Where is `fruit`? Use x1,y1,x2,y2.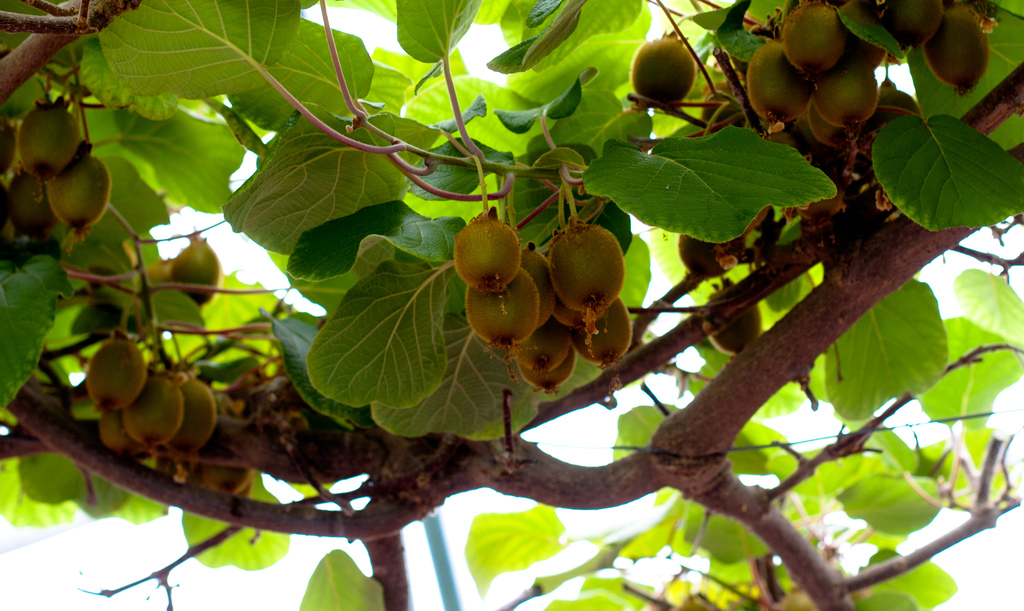
701,281,762,358.
